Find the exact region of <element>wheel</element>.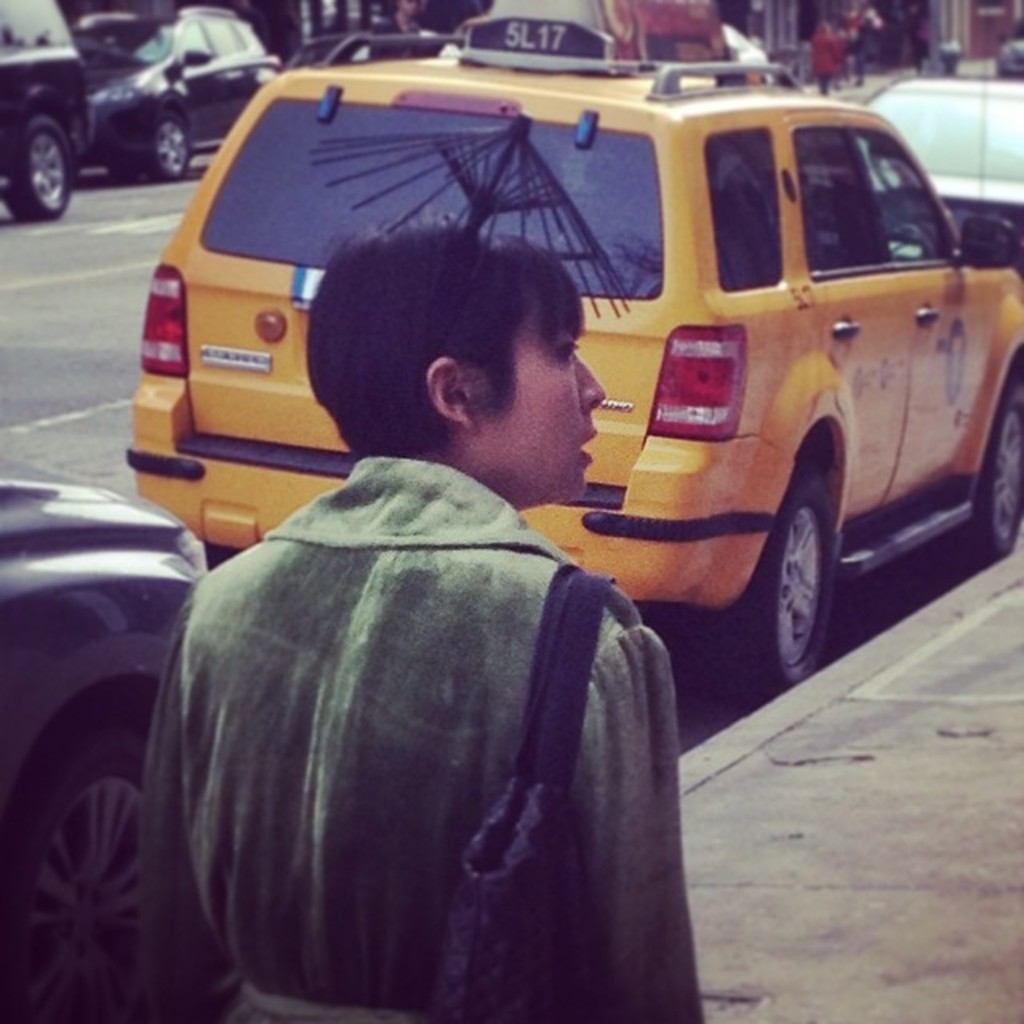
Exact region: left=3, top=118, right=69, bottom=222.
